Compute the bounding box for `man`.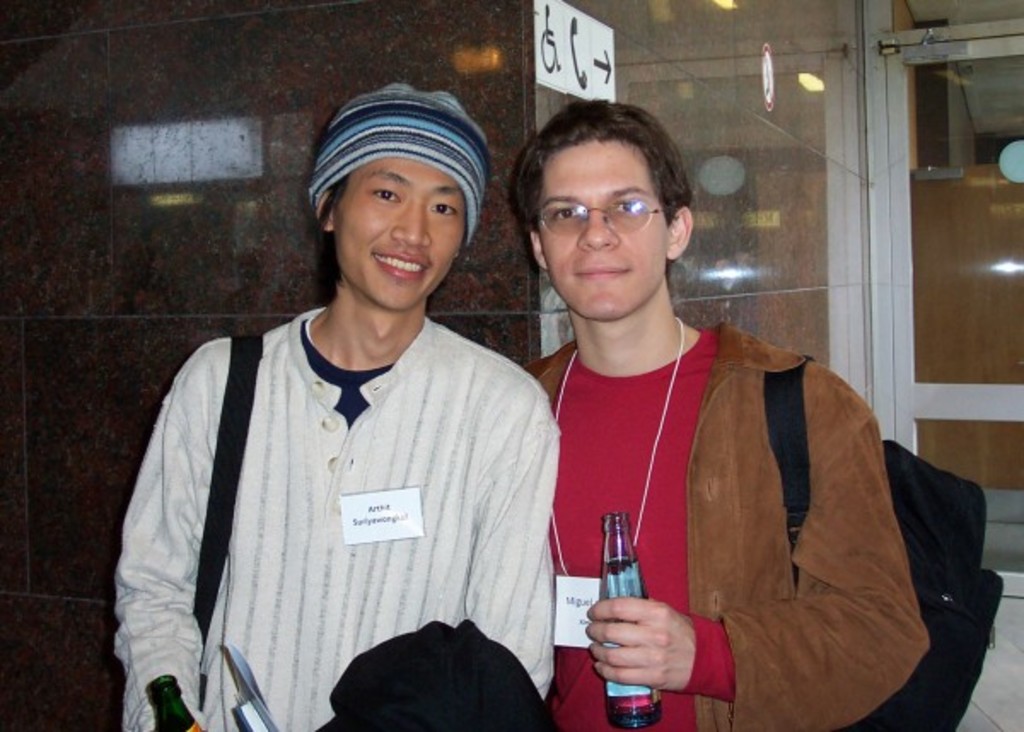
[x1=104, y1=67, x2=585, y2=725].
